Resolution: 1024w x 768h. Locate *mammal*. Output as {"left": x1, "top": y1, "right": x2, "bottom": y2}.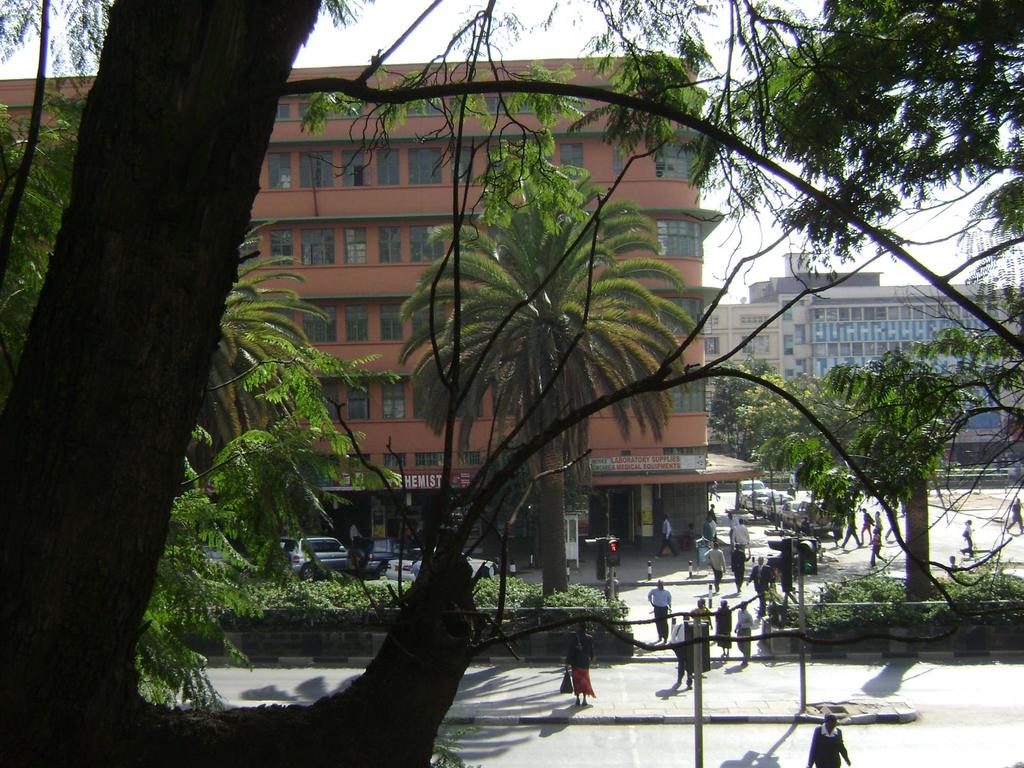
{"left": 803, "top": 712, "right": 852, "bottom": 767}.
